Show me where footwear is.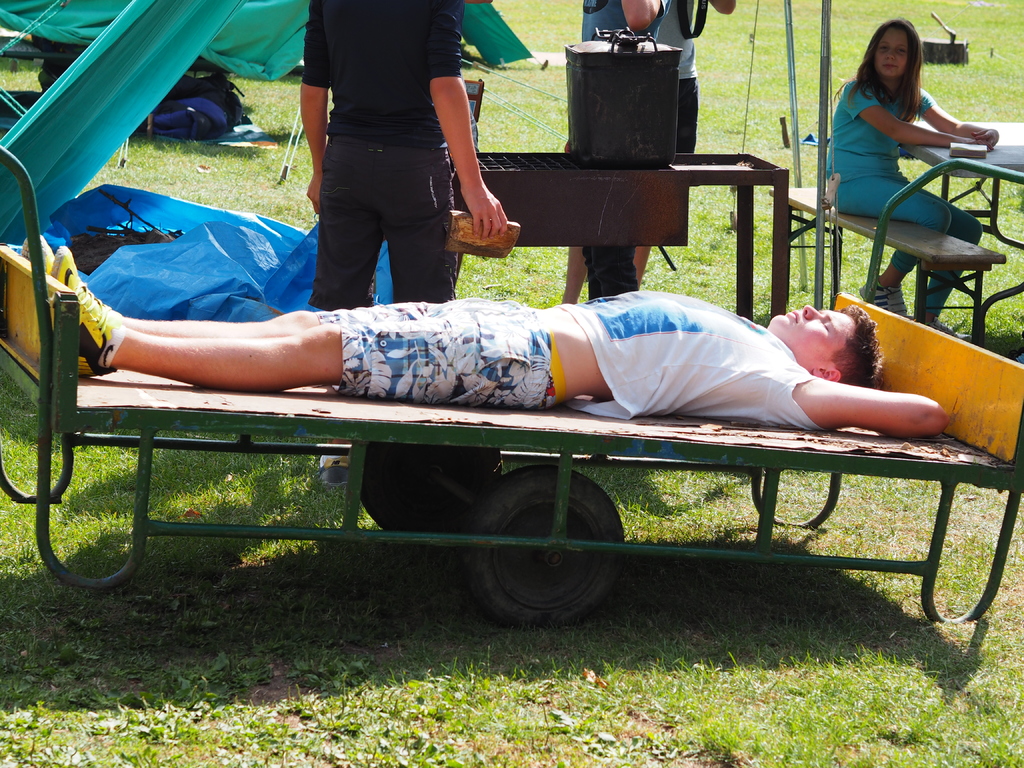
footwear is at 853, 270, 910, 323.
